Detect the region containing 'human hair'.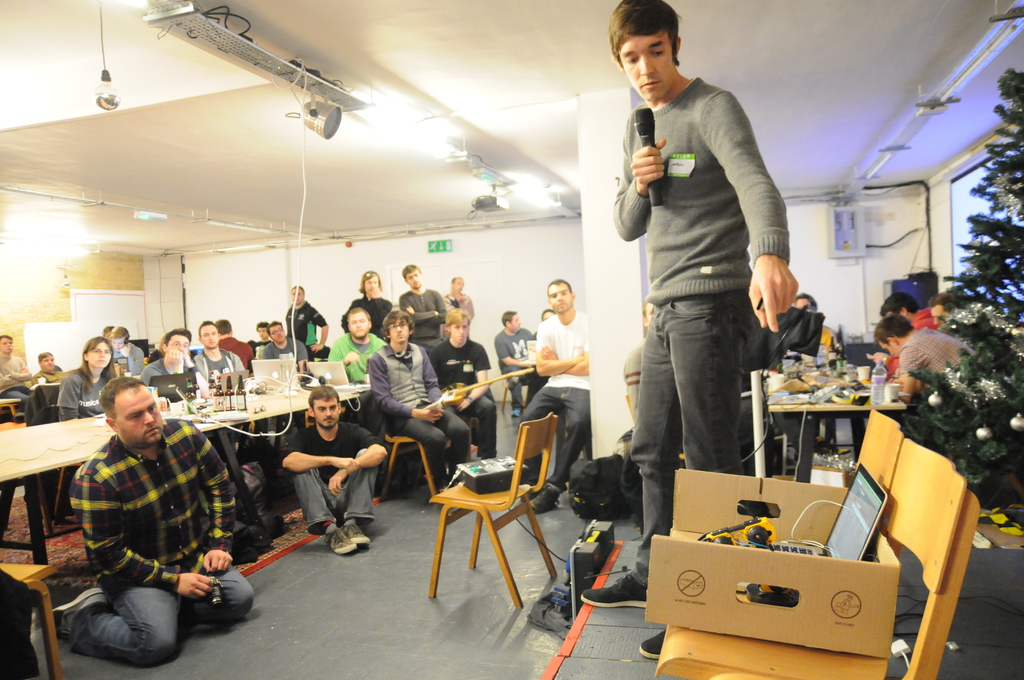
rect(0, 335, 12, 340).
